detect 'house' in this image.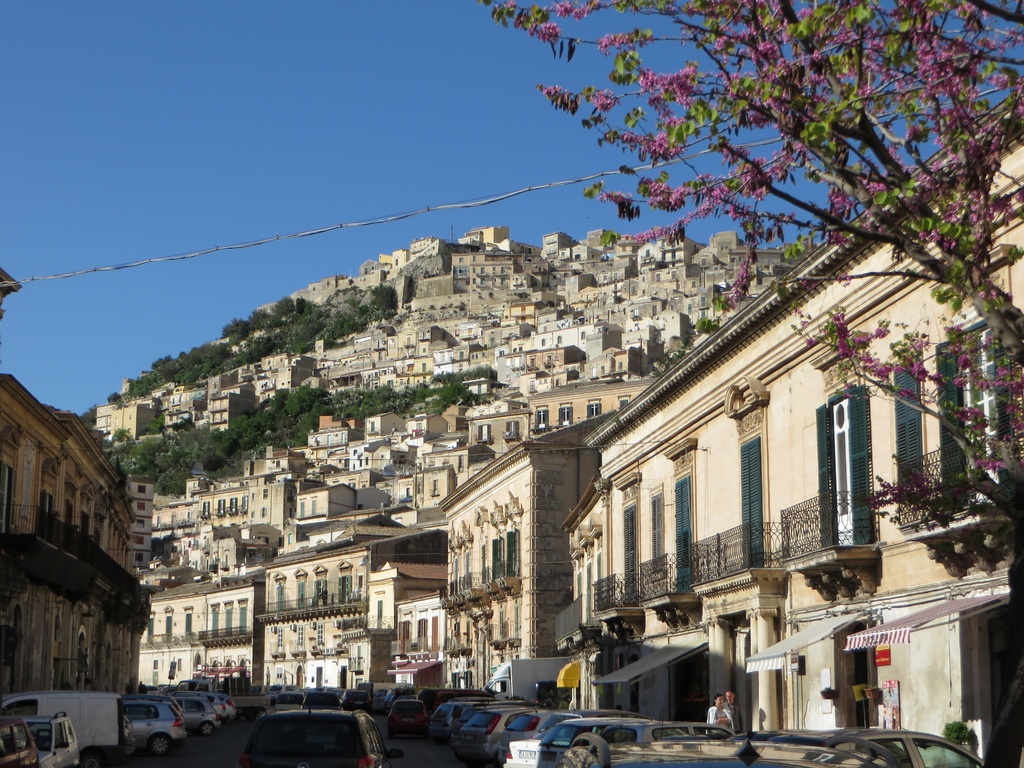
Detection: 460 233 482 250.
